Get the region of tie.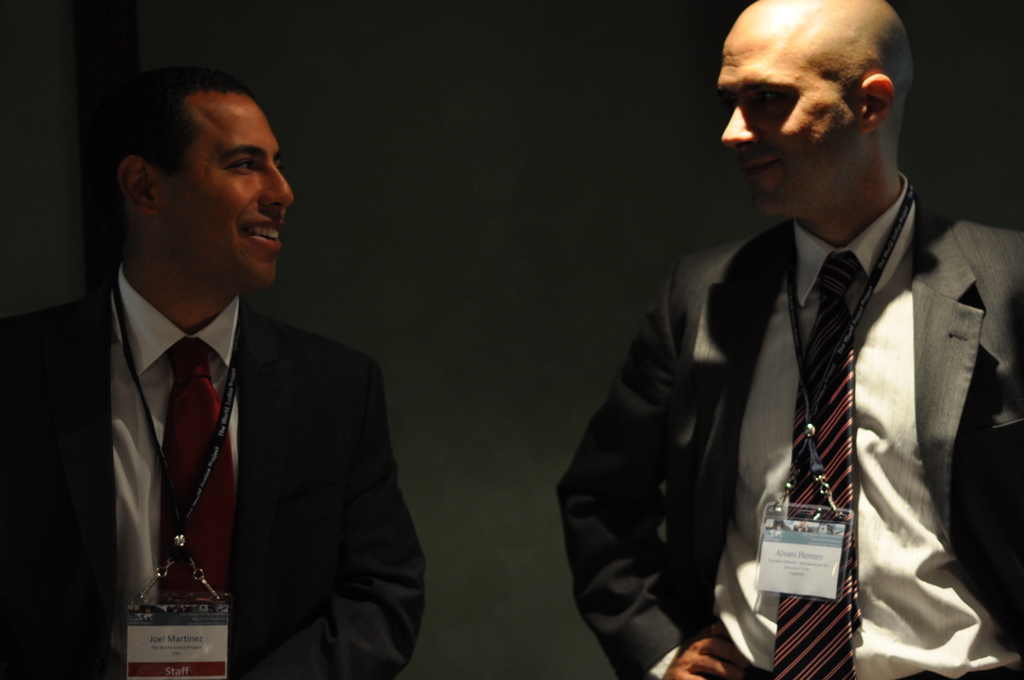
x1=774, y1=252, x2=861, y2=679.
